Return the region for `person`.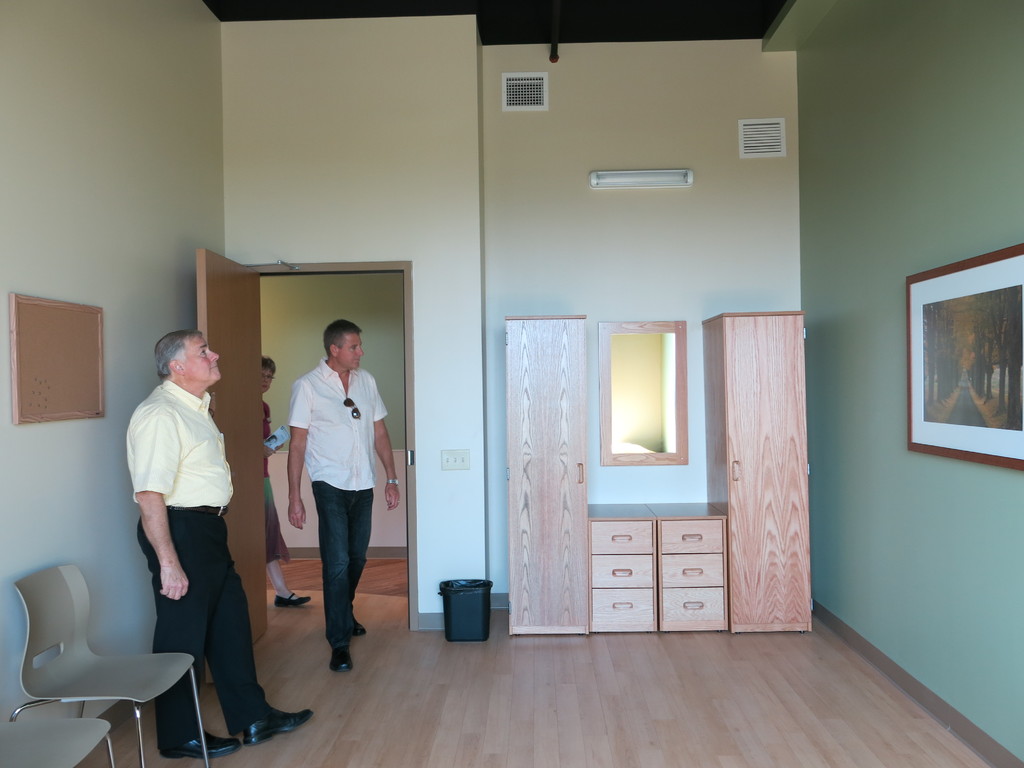
box=[269, 302, 381, 684].
